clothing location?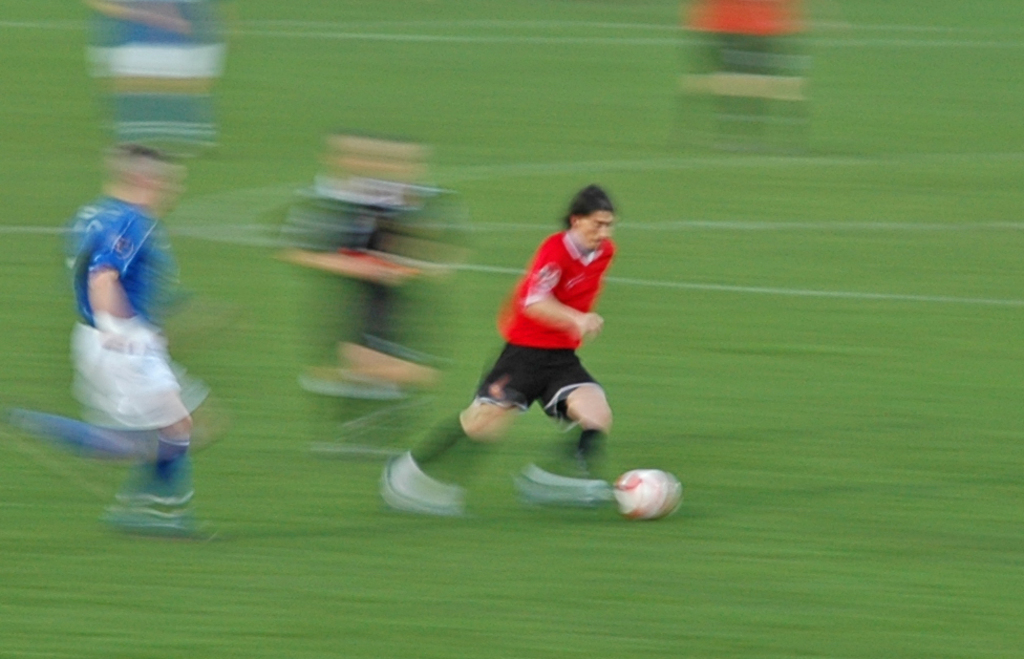
BBox(70, 191, 210, 434)
